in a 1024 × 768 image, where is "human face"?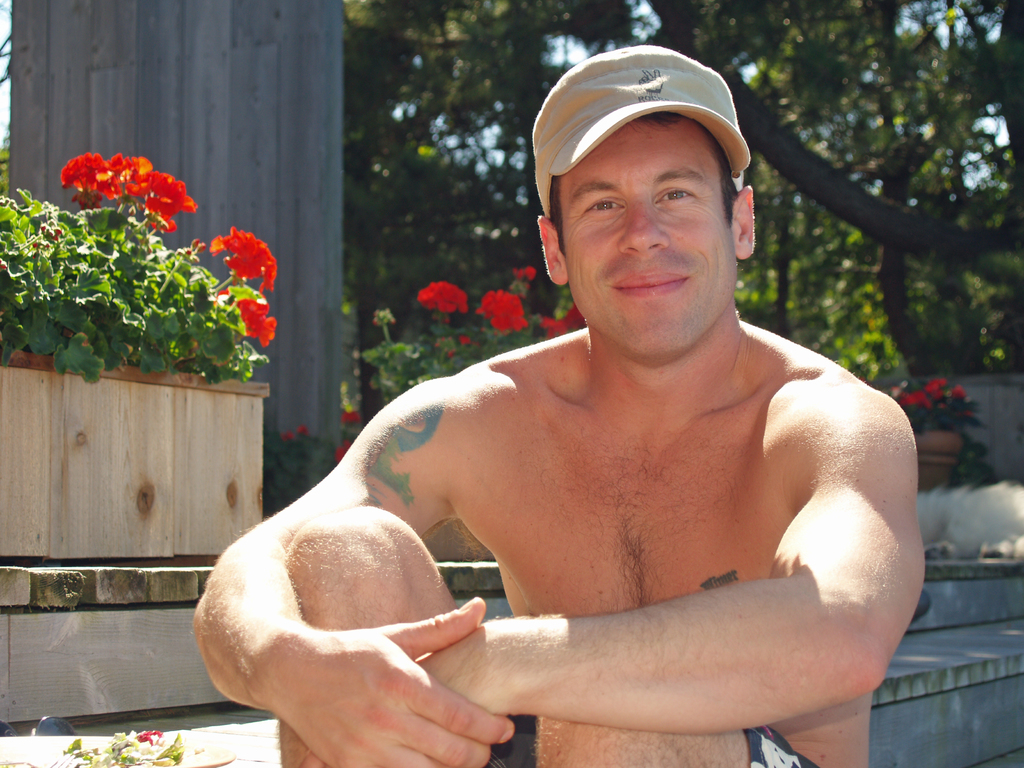
select_region(563, 113, 737, 355).
